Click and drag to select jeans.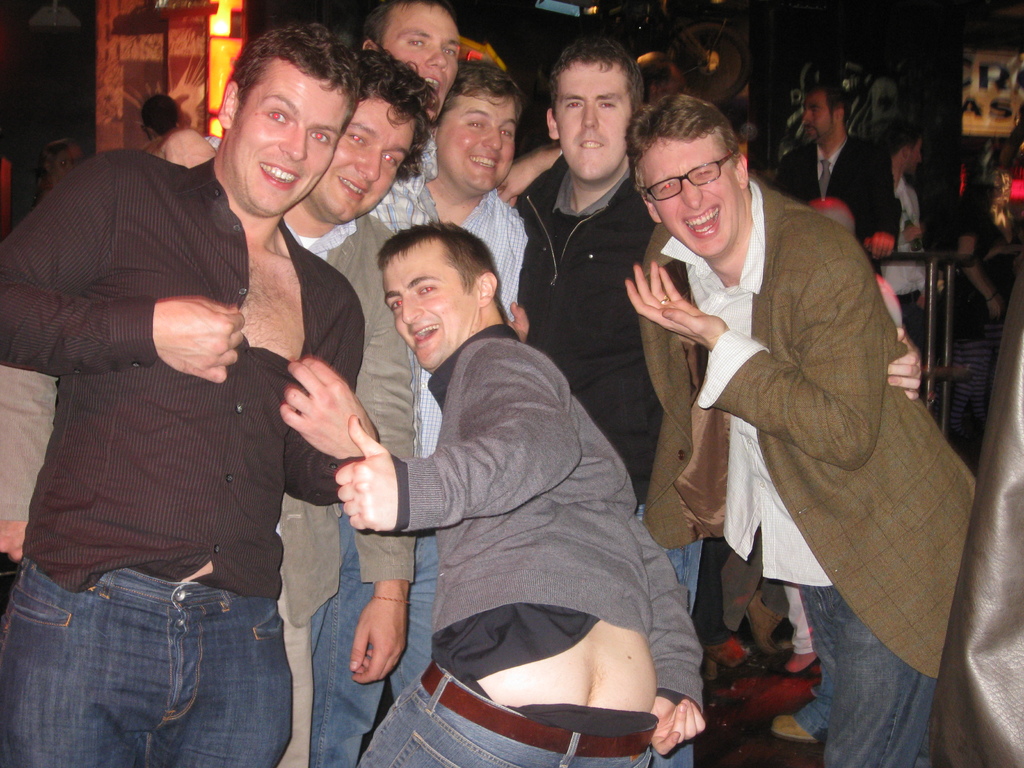
Selection: <box>636,506,703,767</box>.
